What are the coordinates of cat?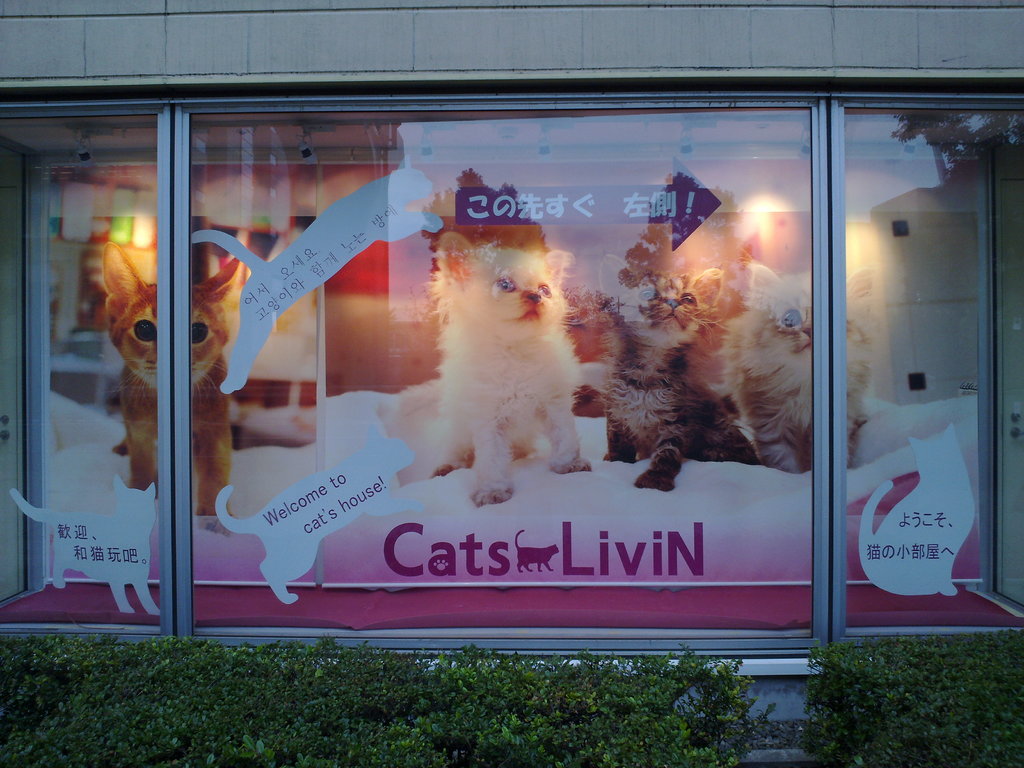
[713,260,876,474].
